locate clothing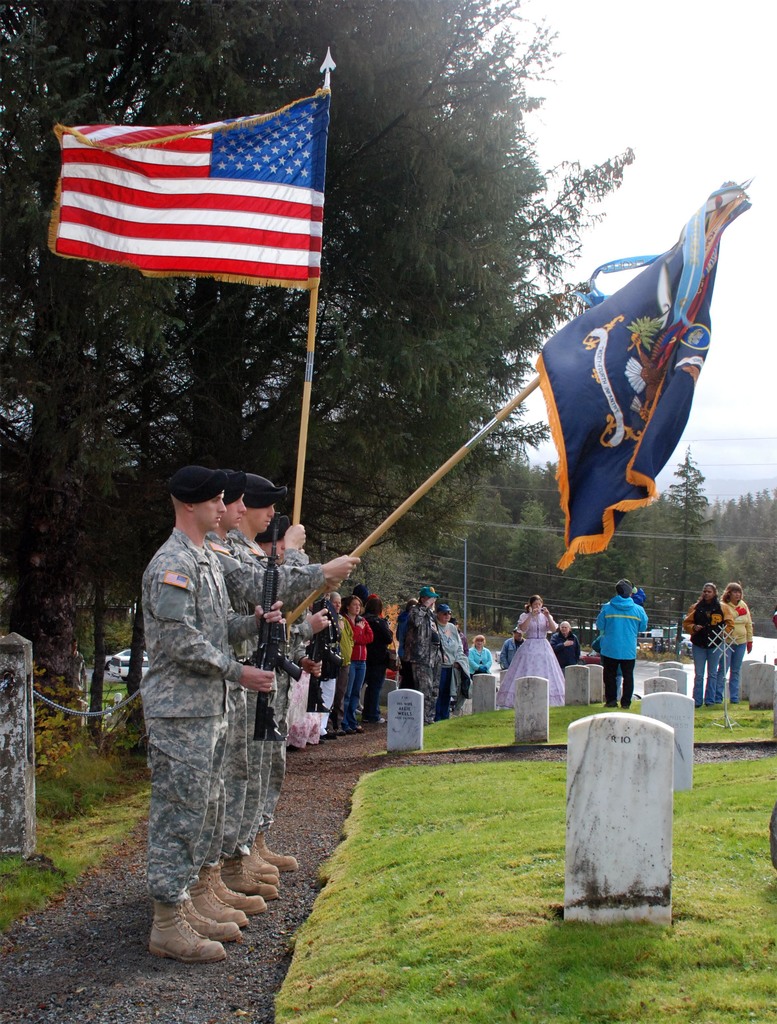
(546, 634, 583, 676)
